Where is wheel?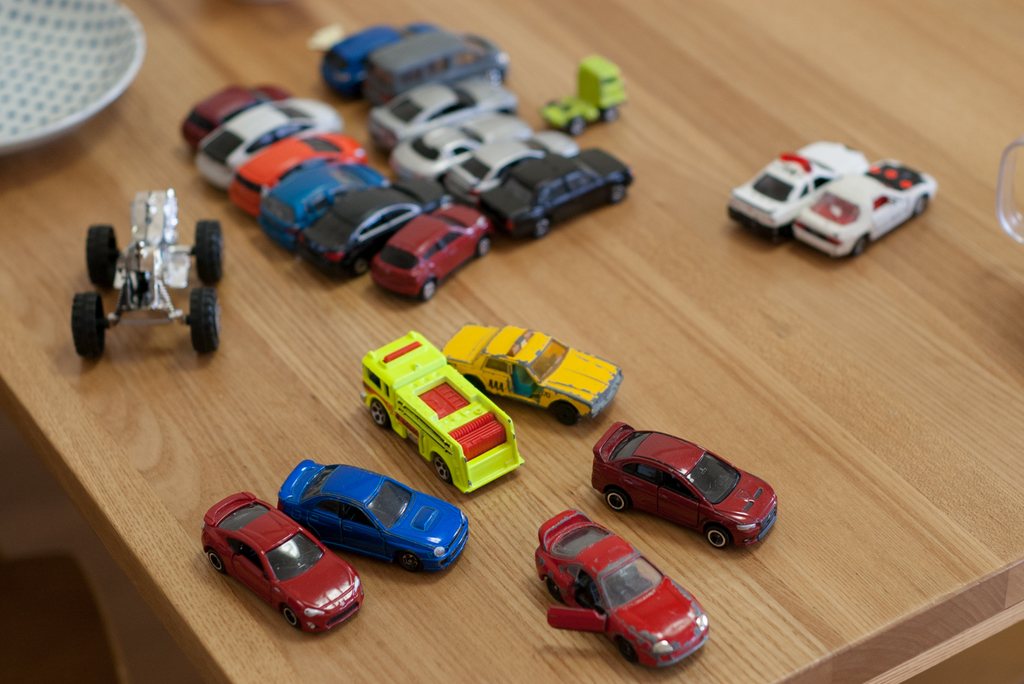
BBox(606, 490, 630, 510).
